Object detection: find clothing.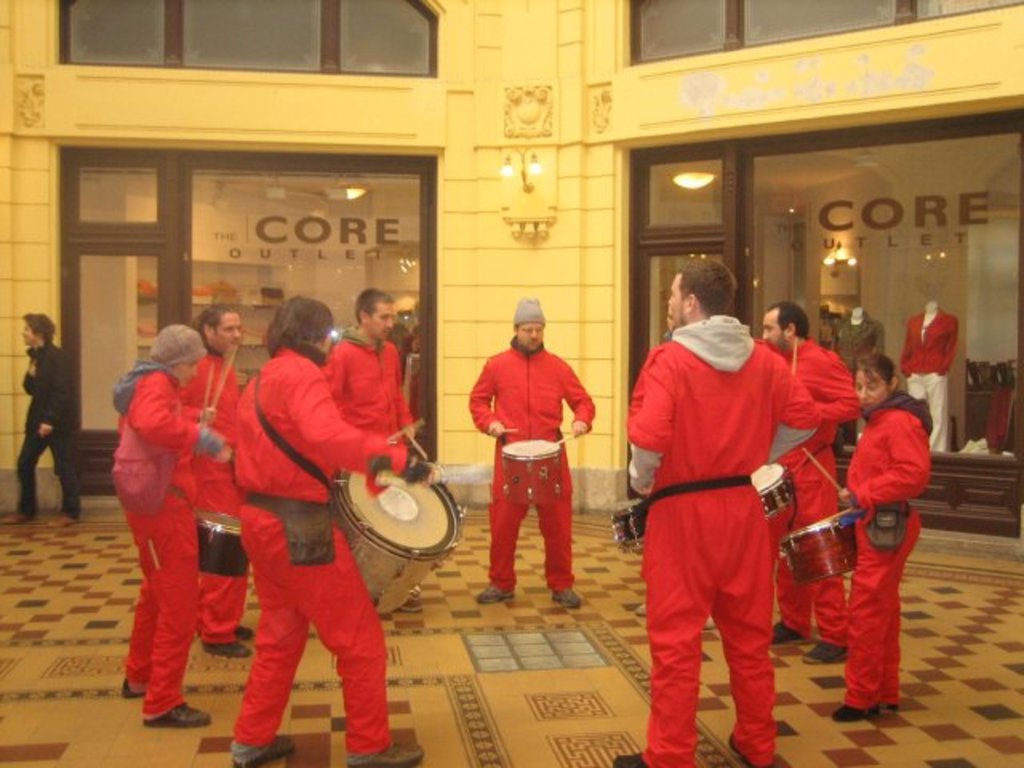
detection(770, 339, 862, 650).
